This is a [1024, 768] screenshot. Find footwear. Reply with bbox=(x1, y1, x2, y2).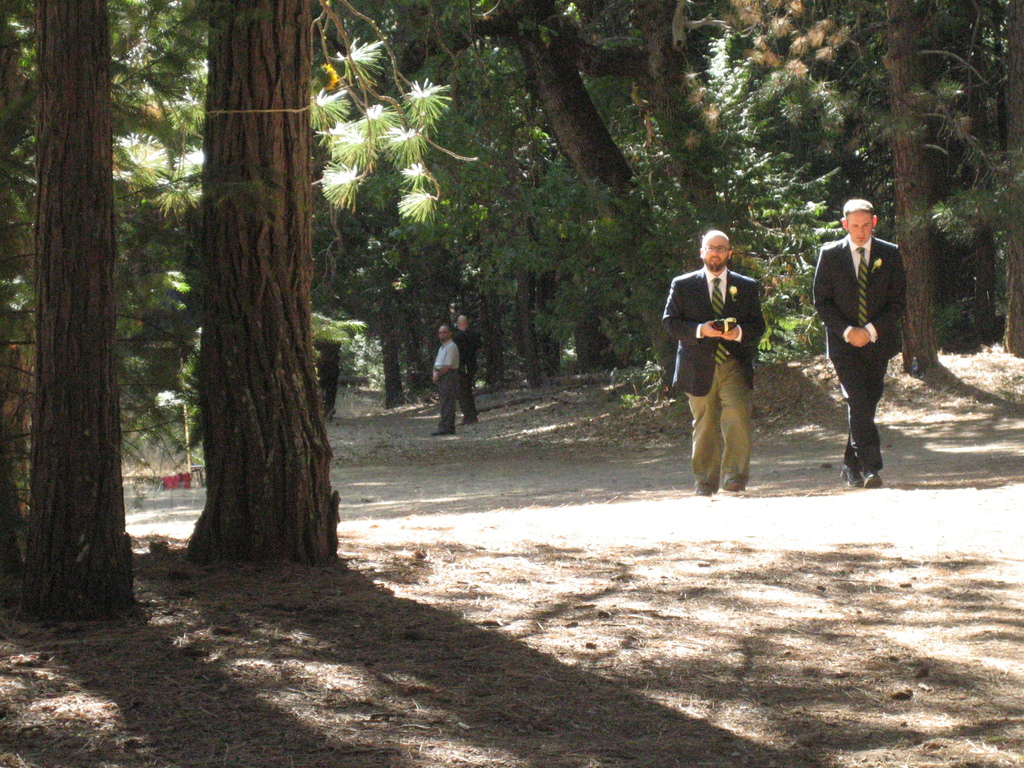
bbox=(838, 468, 860, 484).
